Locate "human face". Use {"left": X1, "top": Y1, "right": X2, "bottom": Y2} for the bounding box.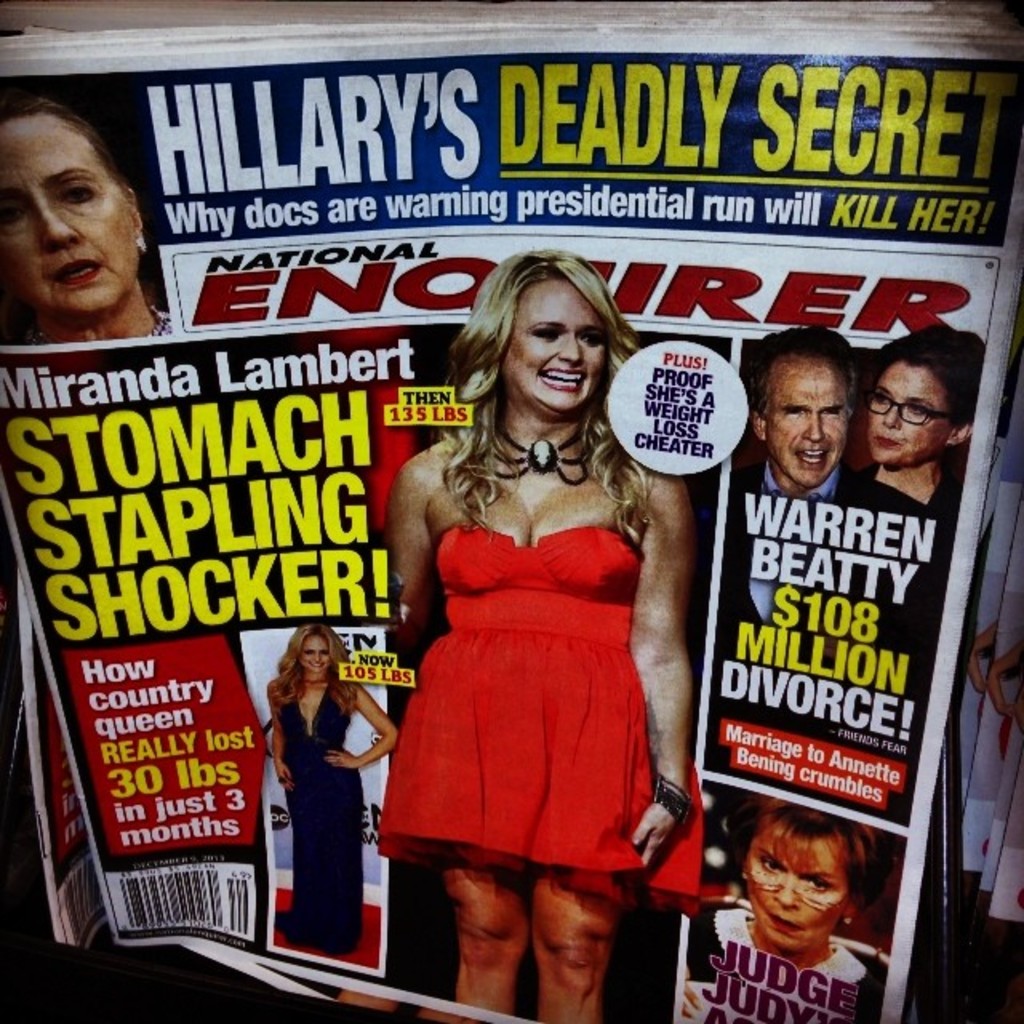
{"left": 0, "top": 114, "right": 139, "bottom": 325}.
